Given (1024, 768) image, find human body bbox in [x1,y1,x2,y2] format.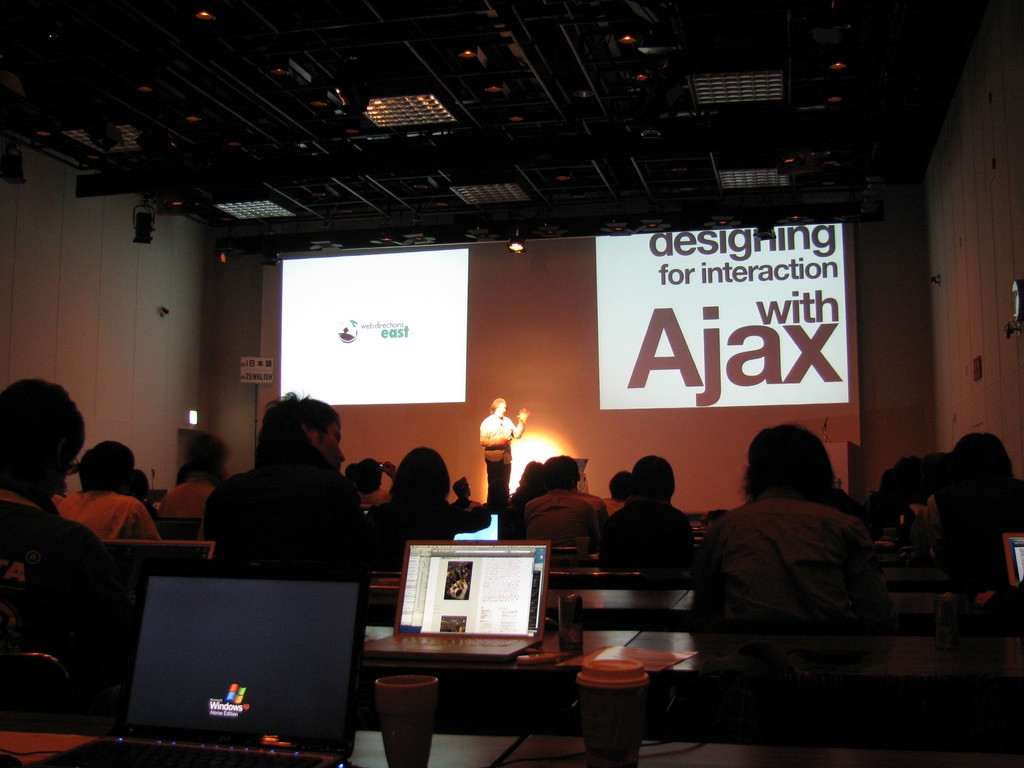
[366,498,456,572].
